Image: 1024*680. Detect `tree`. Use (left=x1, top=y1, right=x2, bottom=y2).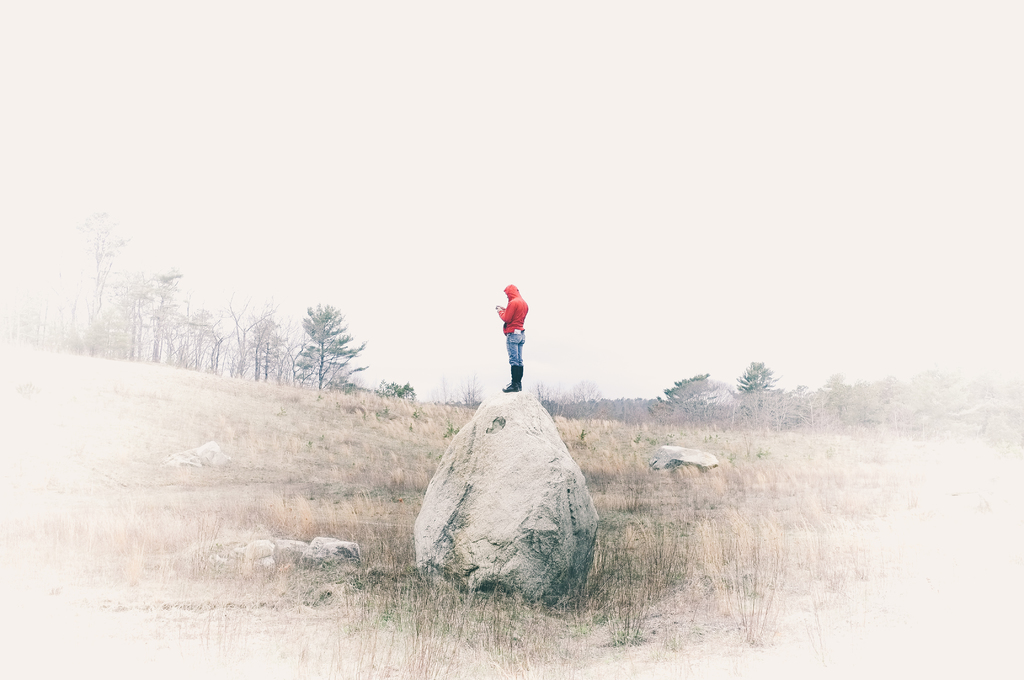
(left=68, top=203, right=280, bottom=382).
